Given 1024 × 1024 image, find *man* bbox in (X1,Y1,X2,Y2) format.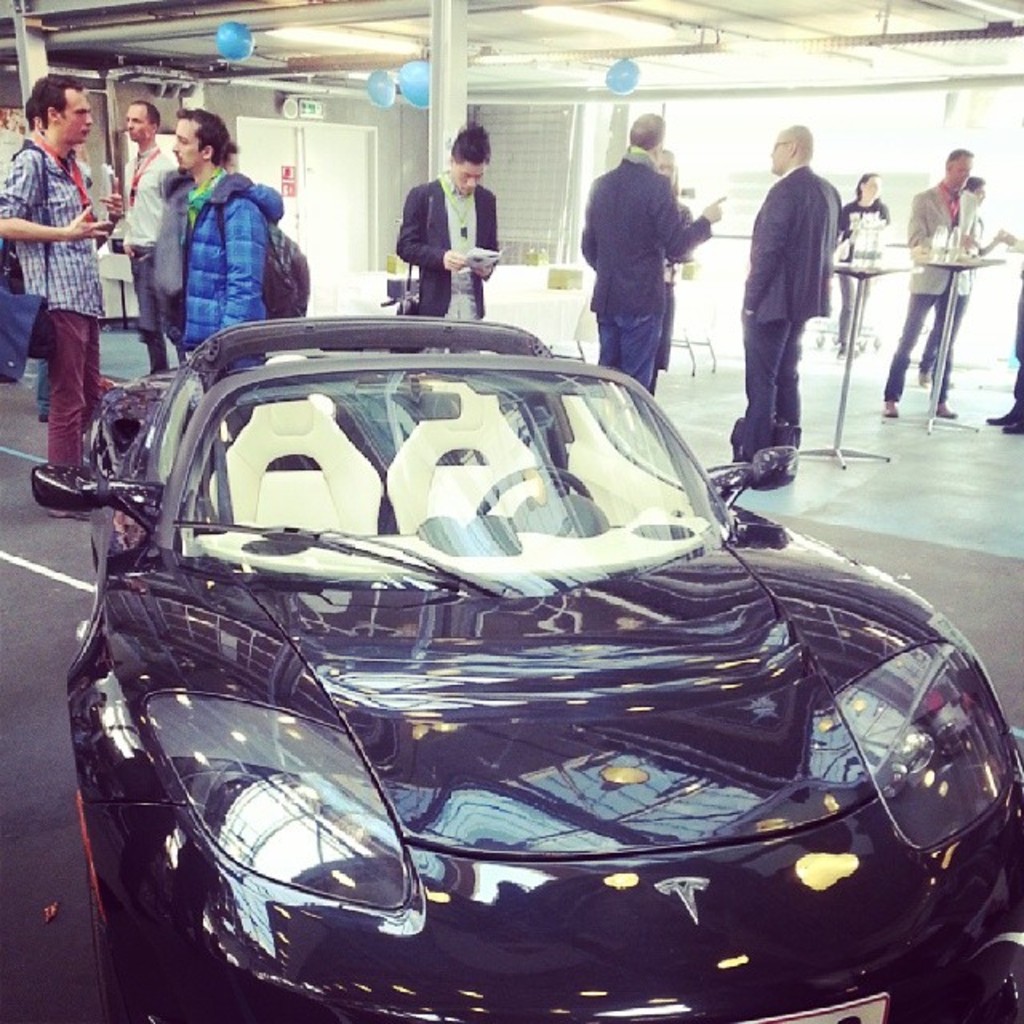
(118,102,174,373).
